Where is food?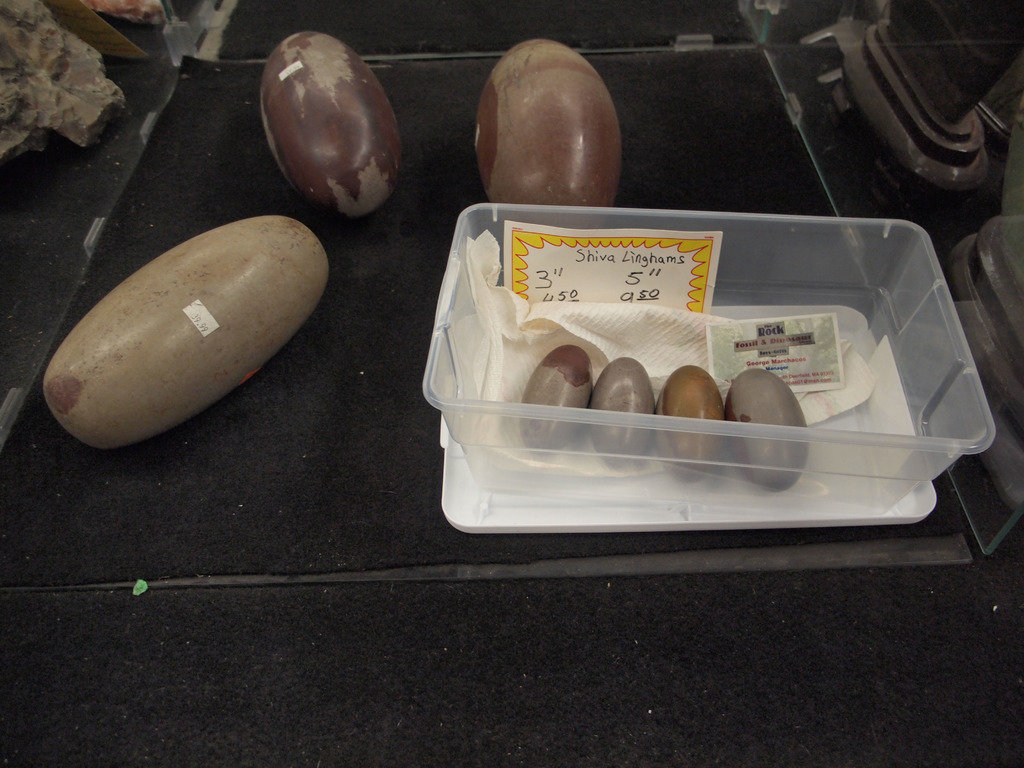
x1=465, y1=40, x2=615, y2=220.
